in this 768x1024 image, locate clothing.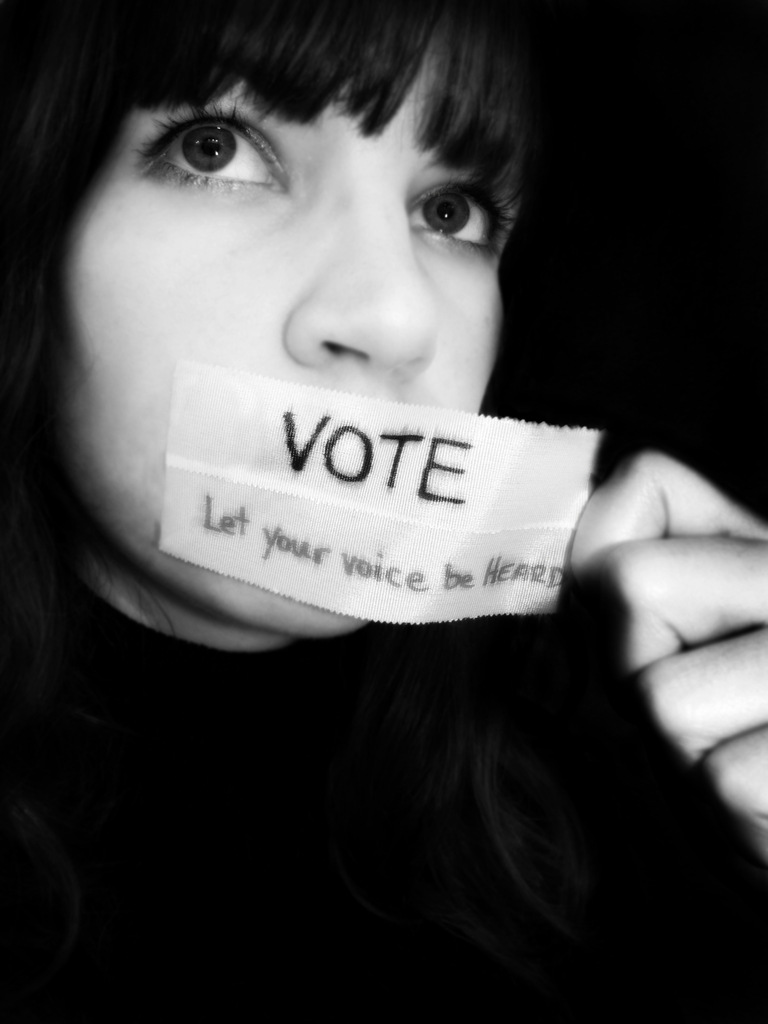
Bounding box: crop(19, 627, 767, 1023).
